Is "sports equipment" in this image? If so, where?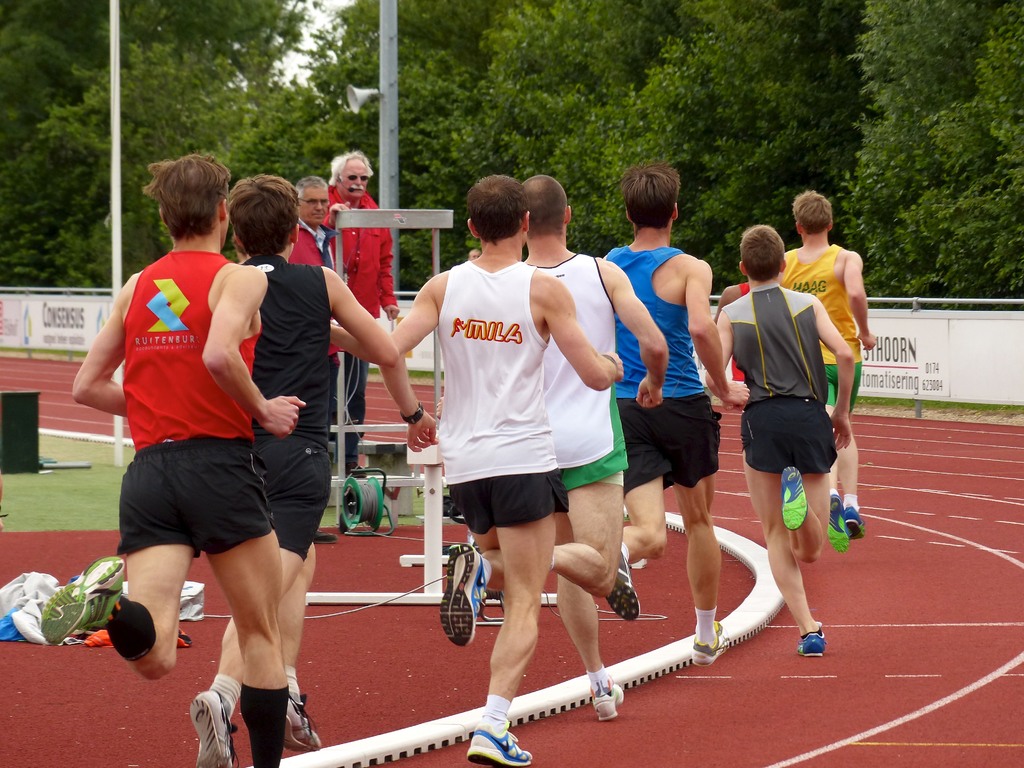
Yes, at bbox=[466, 725, 533, 767].
